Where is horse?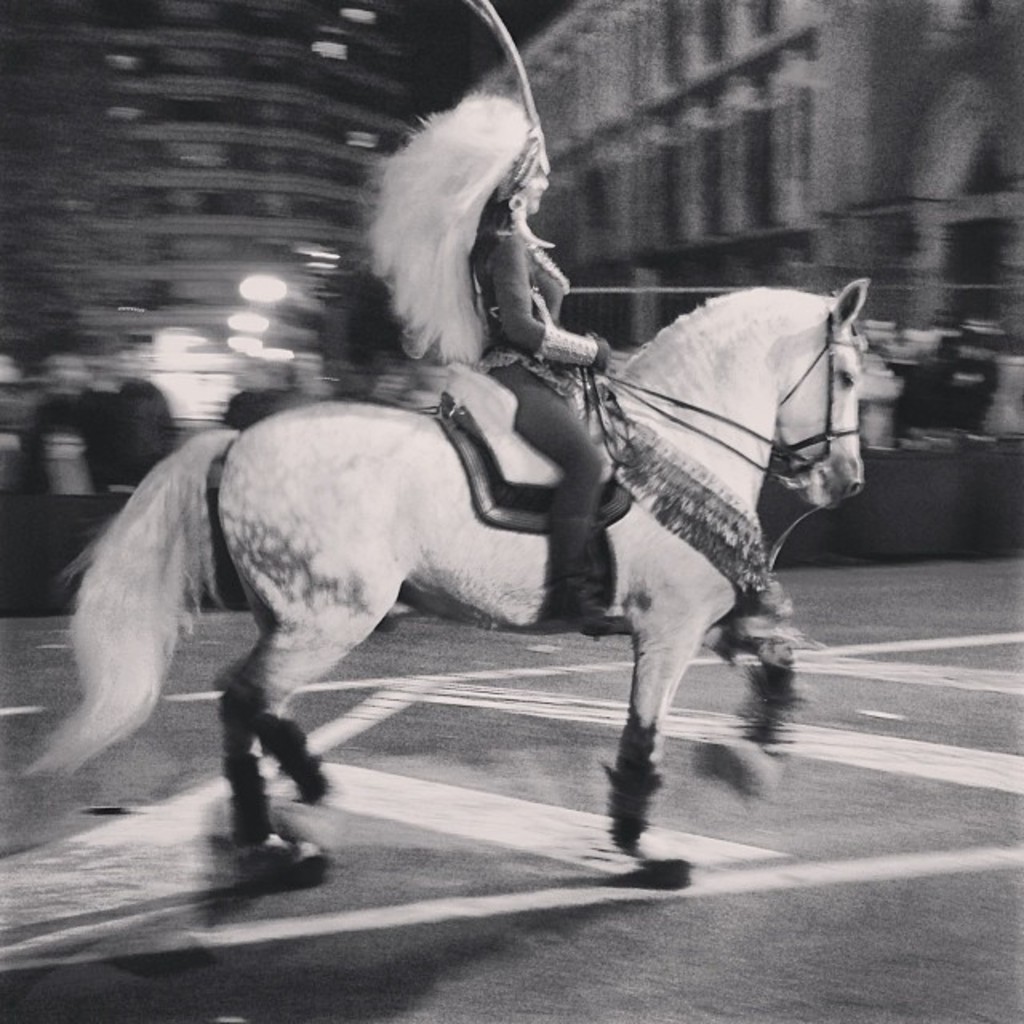
(left=21, top=269, right=864, bottom=894).
